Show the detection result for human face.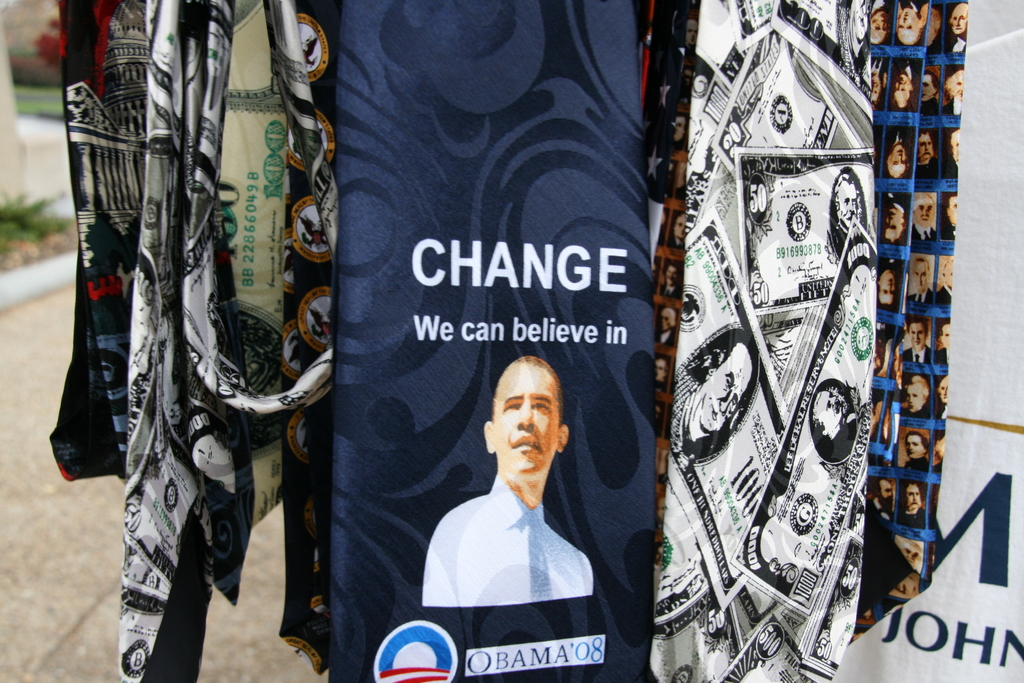
BBox(819, 391, 843, 424).
